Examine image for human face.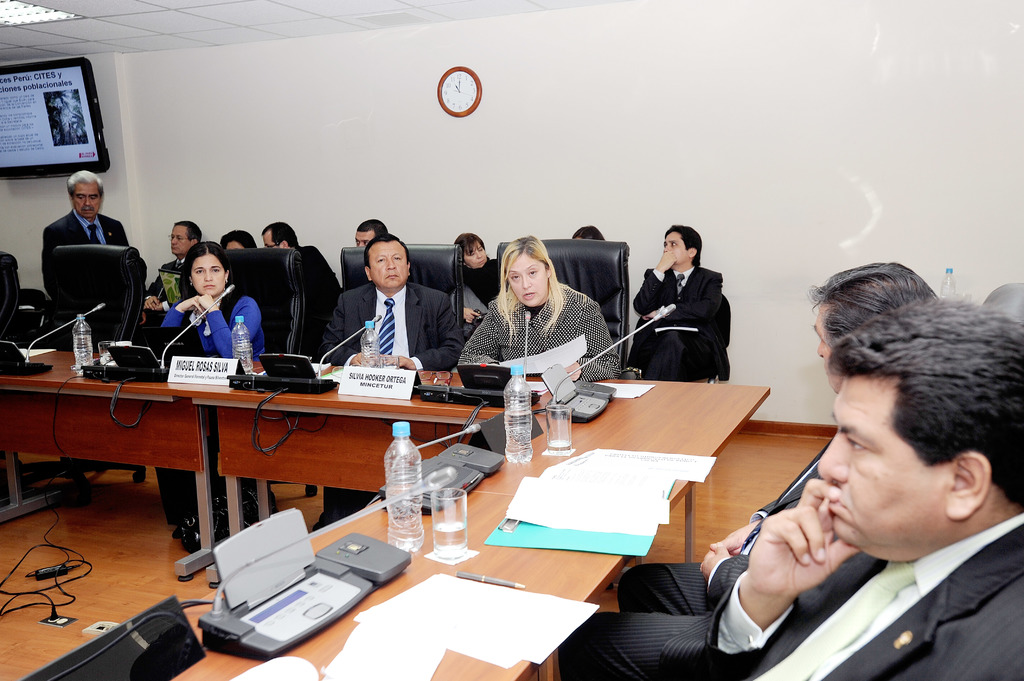
Examination result: 189:252:222:296.
